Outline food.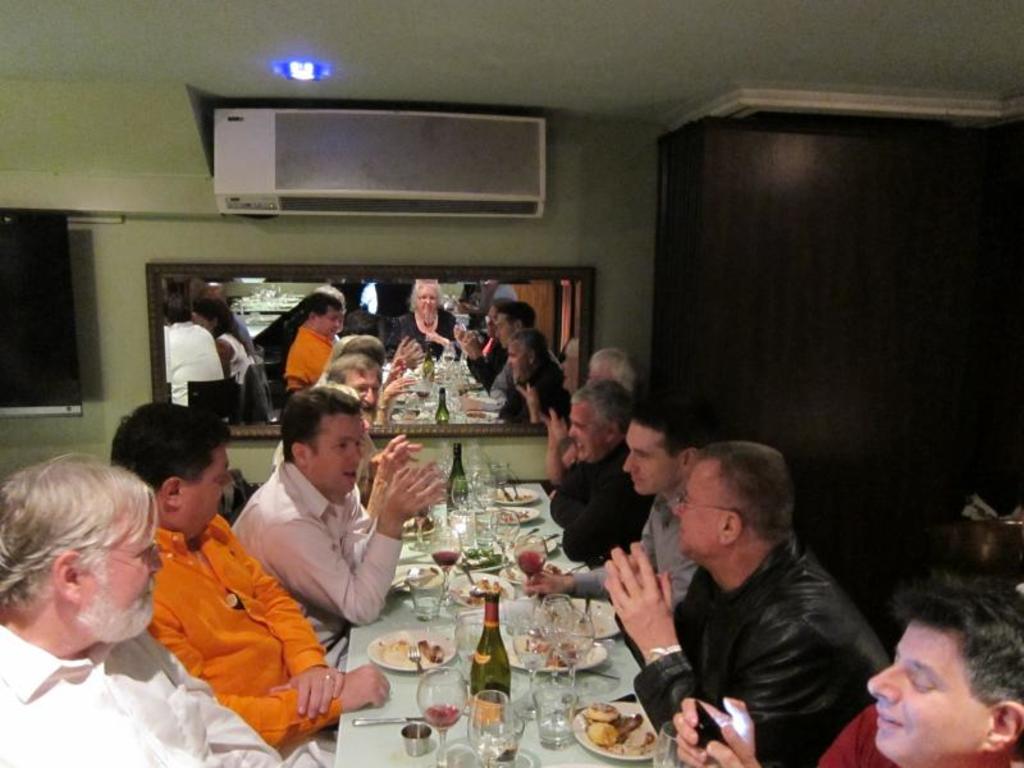
Outline: crop(495, 504, 530, 521).
